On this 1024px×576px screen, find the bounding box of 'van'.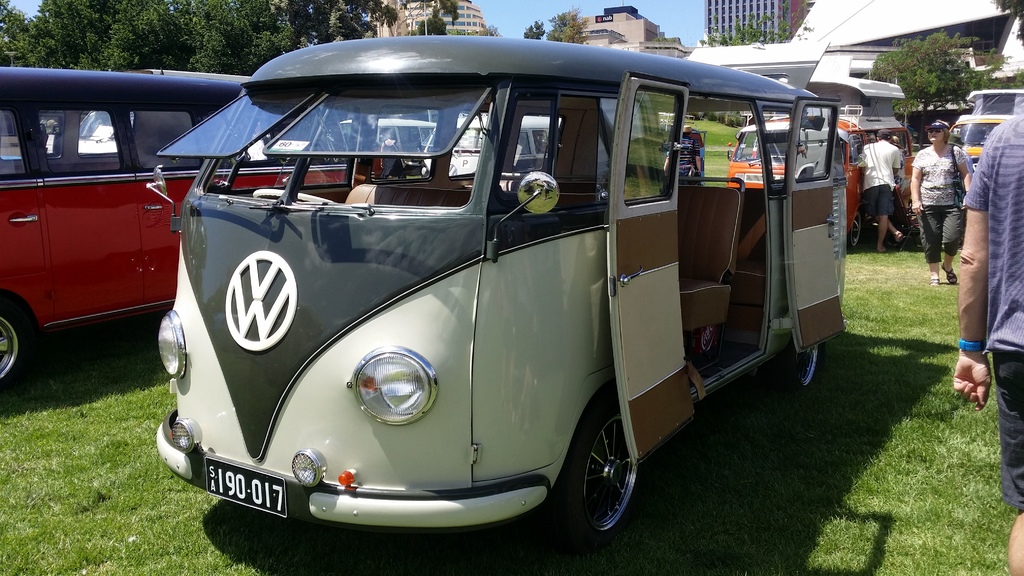
Bounding box: <bbox>337, 113, 437, 168</bbox>.
